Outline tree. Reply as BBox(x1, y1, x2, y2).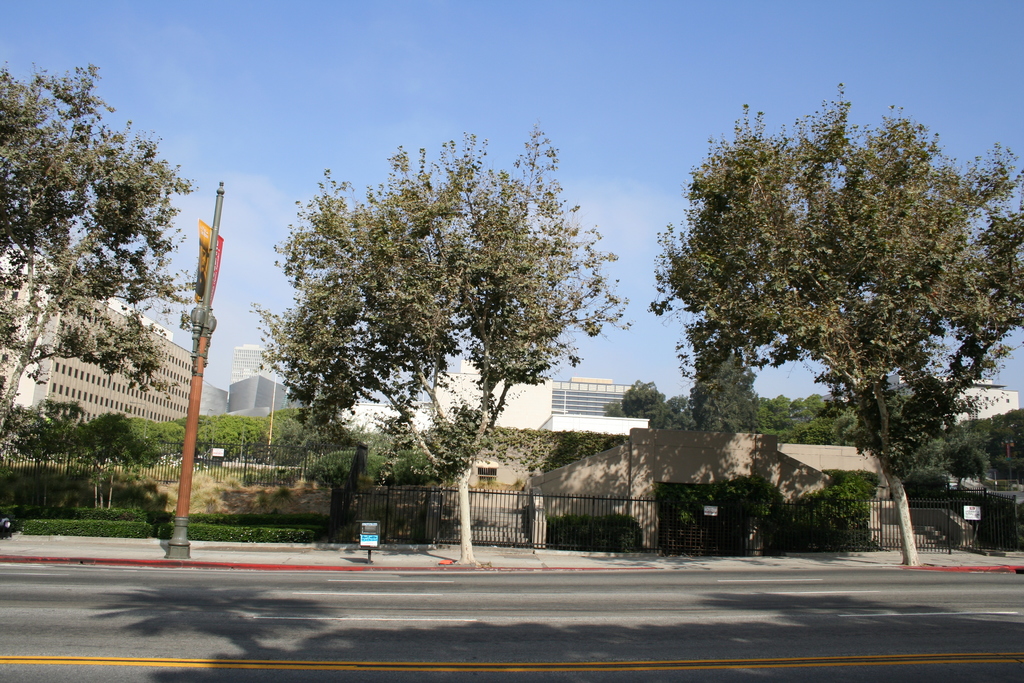
BBox(0, 53, 212, 438).
